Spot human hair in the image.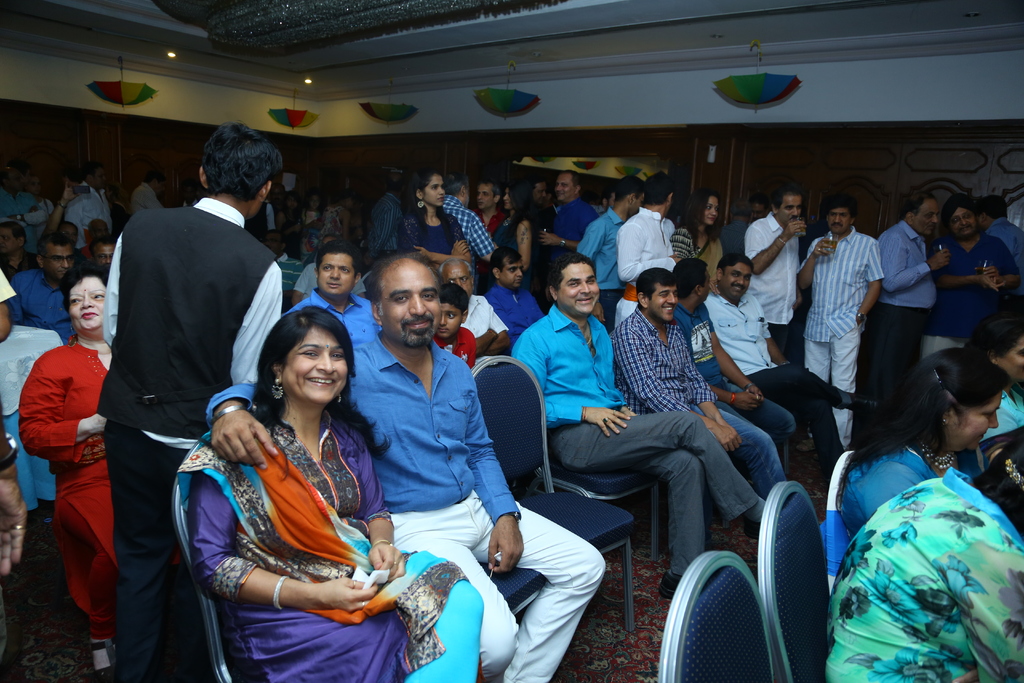
human hair found at [x1=436, y1=281, x2=466, y2=315].
